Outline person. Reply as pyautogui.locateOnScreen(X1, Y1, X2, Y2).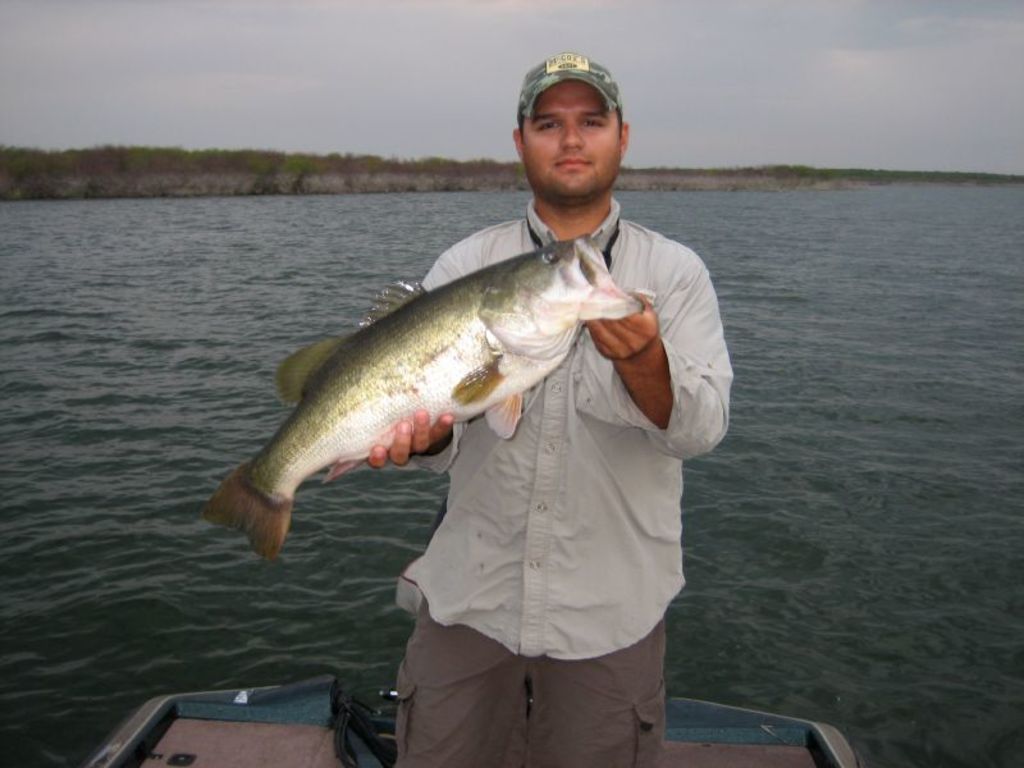
pyautogui.locateOnScreen(372, 52, 732, 767).
